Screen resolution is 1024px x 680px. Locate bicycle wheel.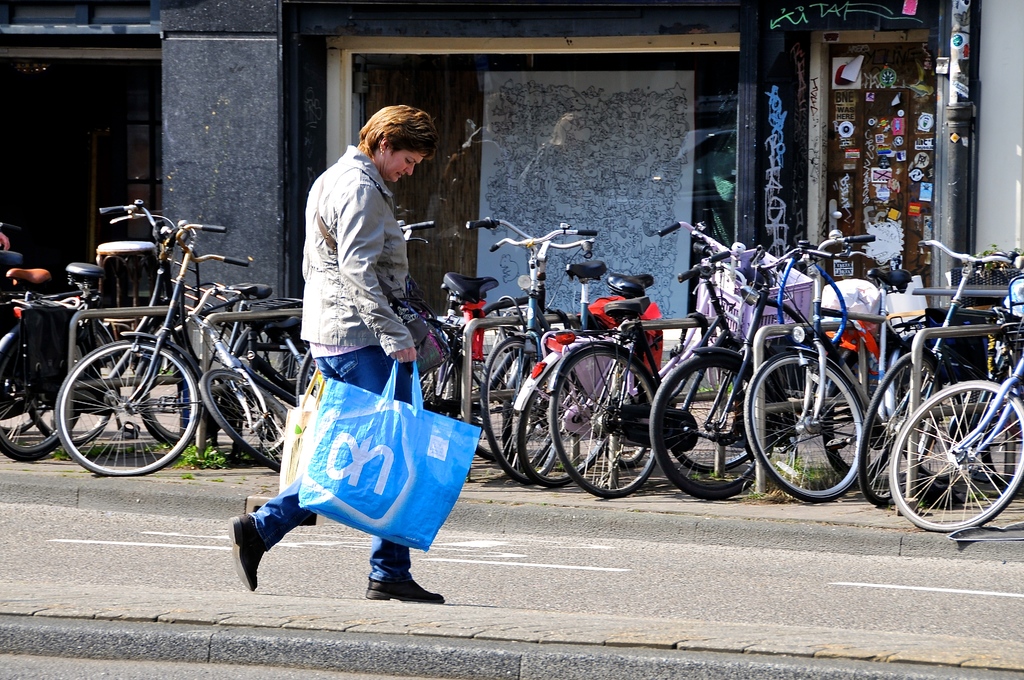
{"x1": 134, "y1": 311, "x2": 249, "y2": 445}.
